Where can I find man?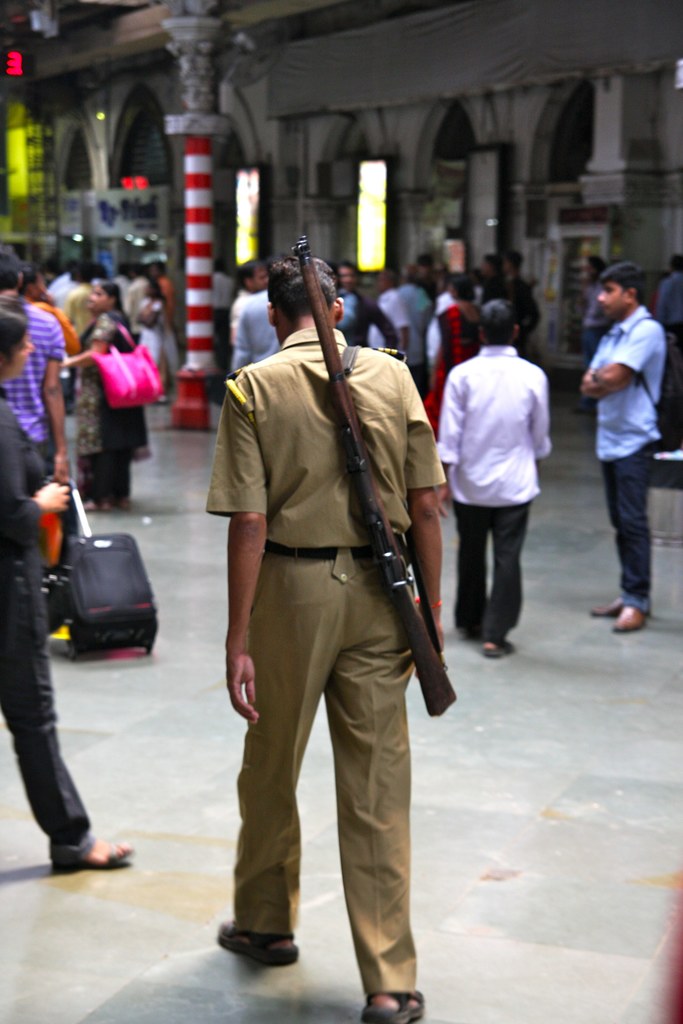
You can find it at (399,260,434,313).
